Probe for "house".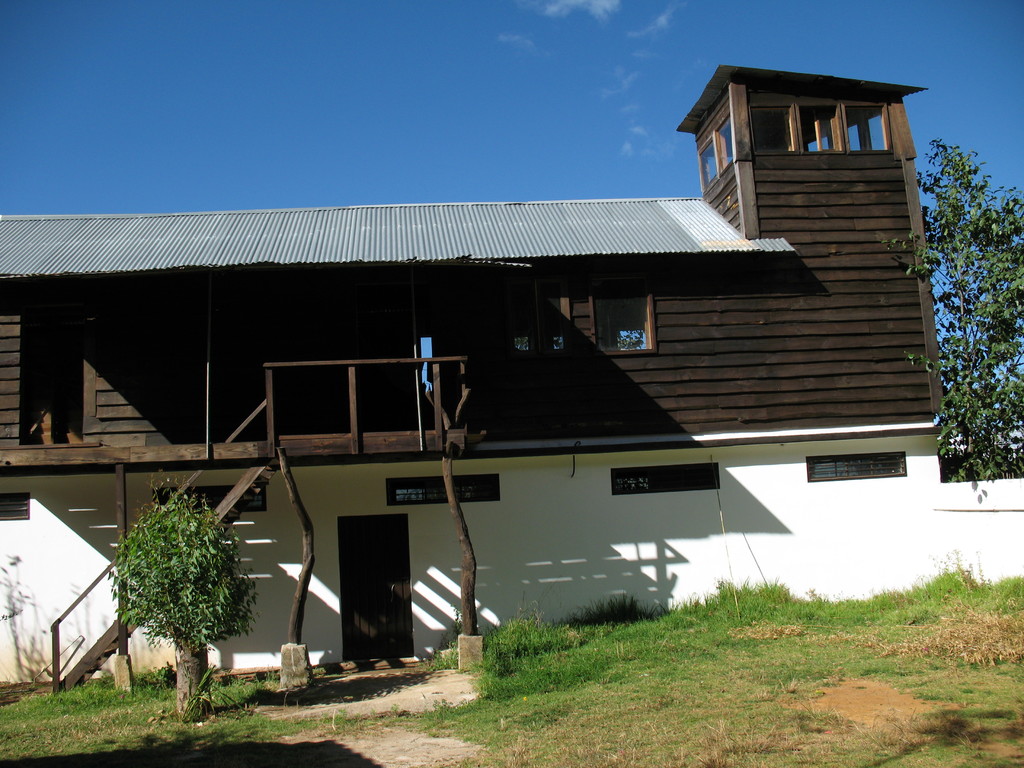
Probe result: Rect(0, 61, 1023, 698).
